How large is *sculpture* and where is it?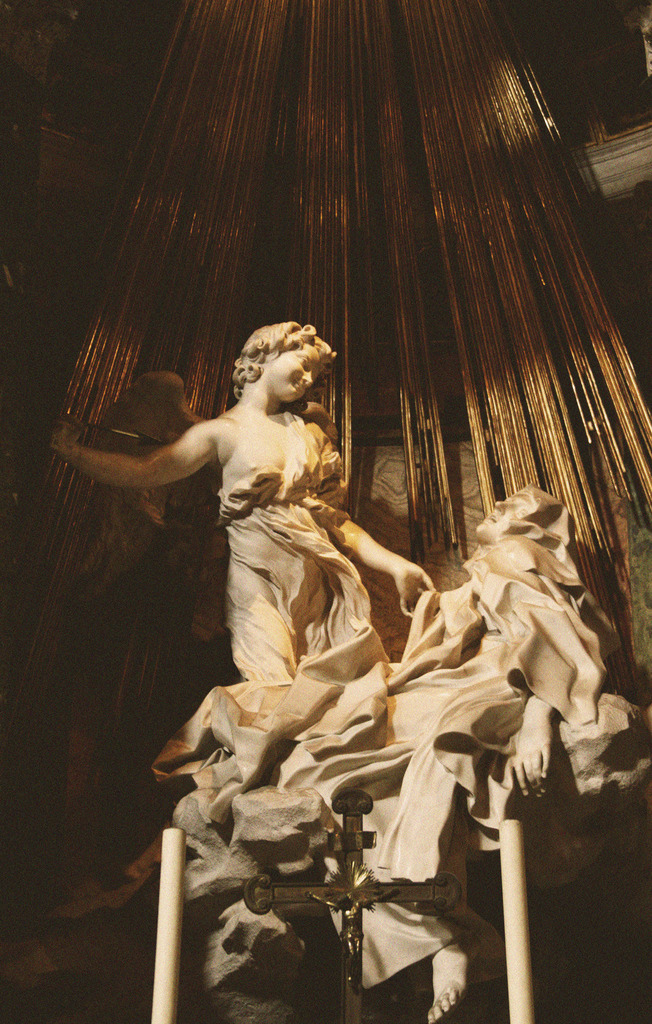
Bounding box: box=[47, 317, 651, 1023].
